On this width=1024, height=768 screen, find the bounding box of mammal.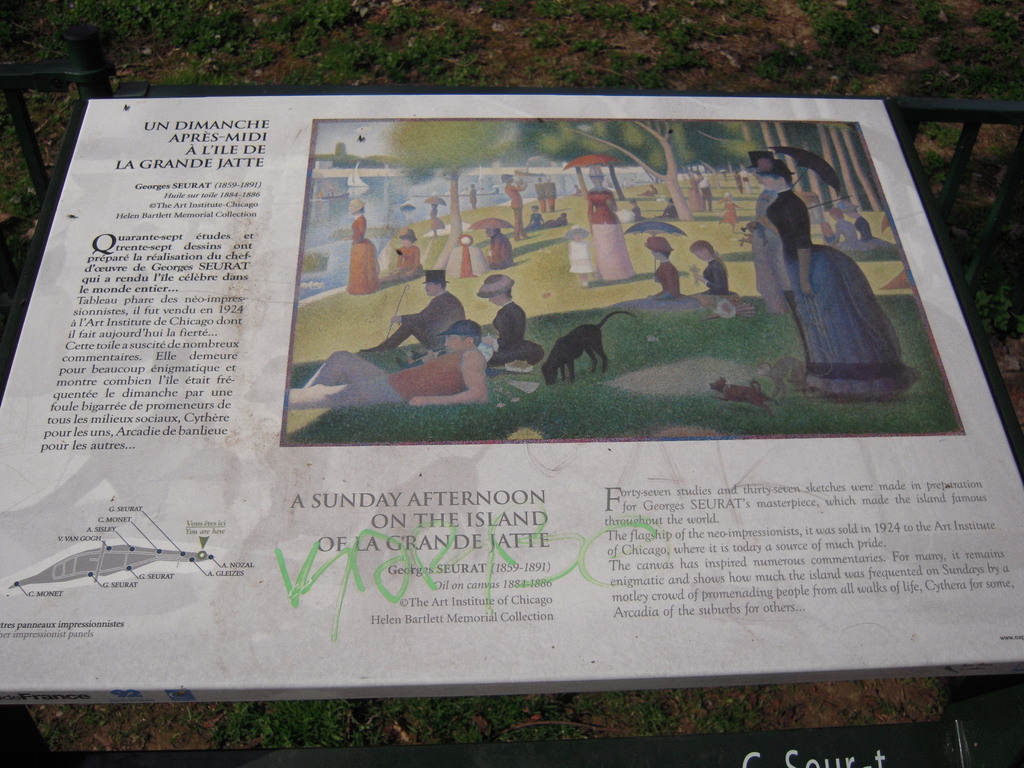
Bounding box: 834 204 898 253.
